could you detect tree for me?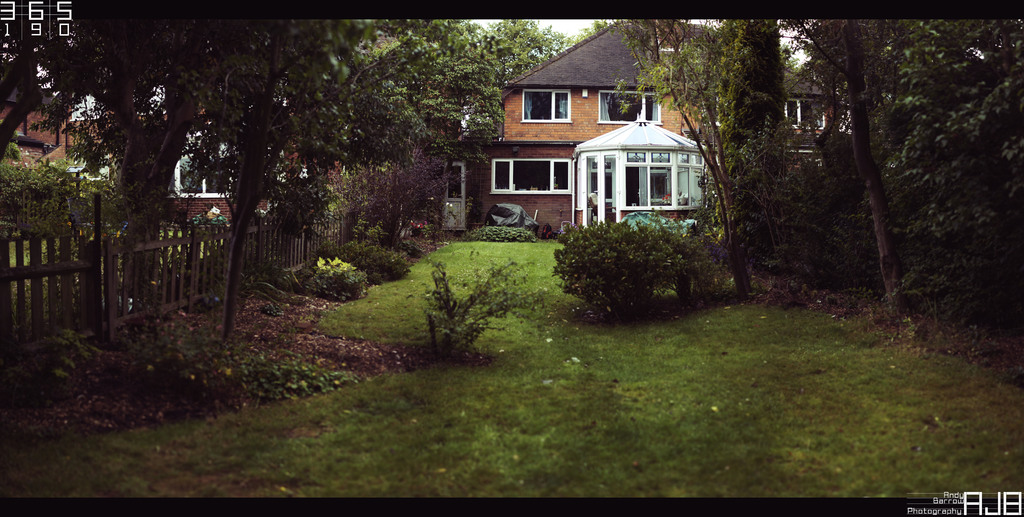
Detection result: bbox=(129, 31, 356, 340).
